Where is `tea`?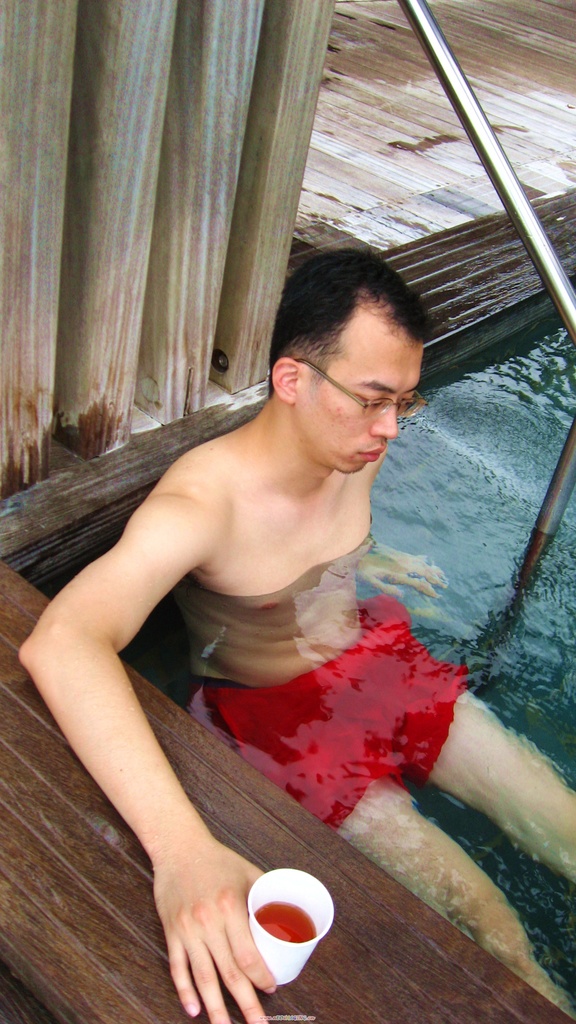
<region>255, 900, 317, 944</region>.
